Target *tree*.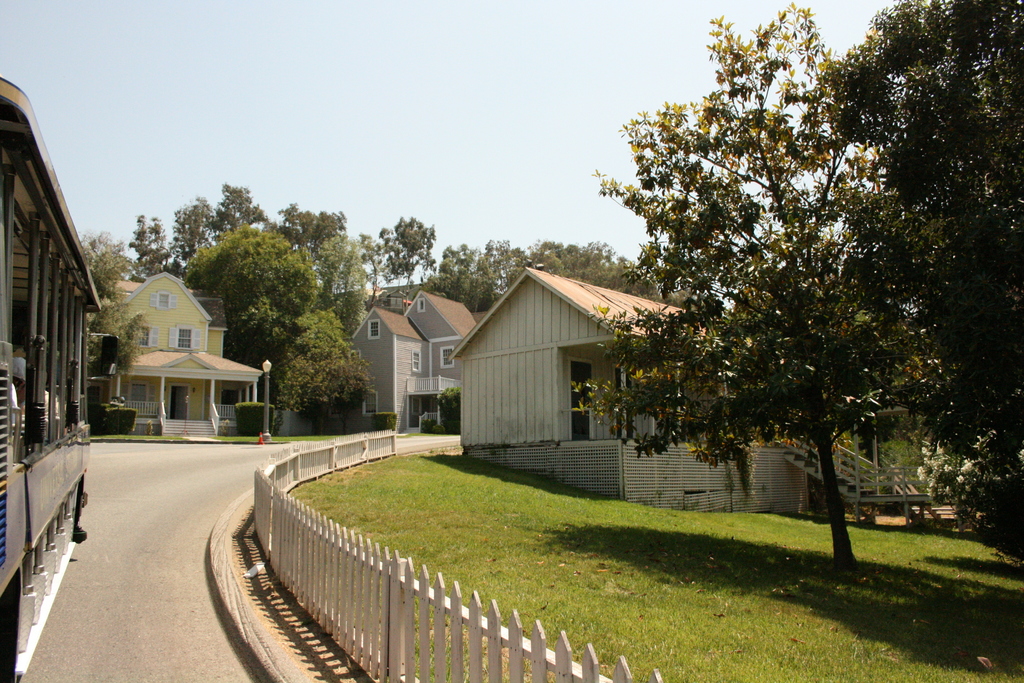
Target region: <region>216, 176, 263, 236</region>.
